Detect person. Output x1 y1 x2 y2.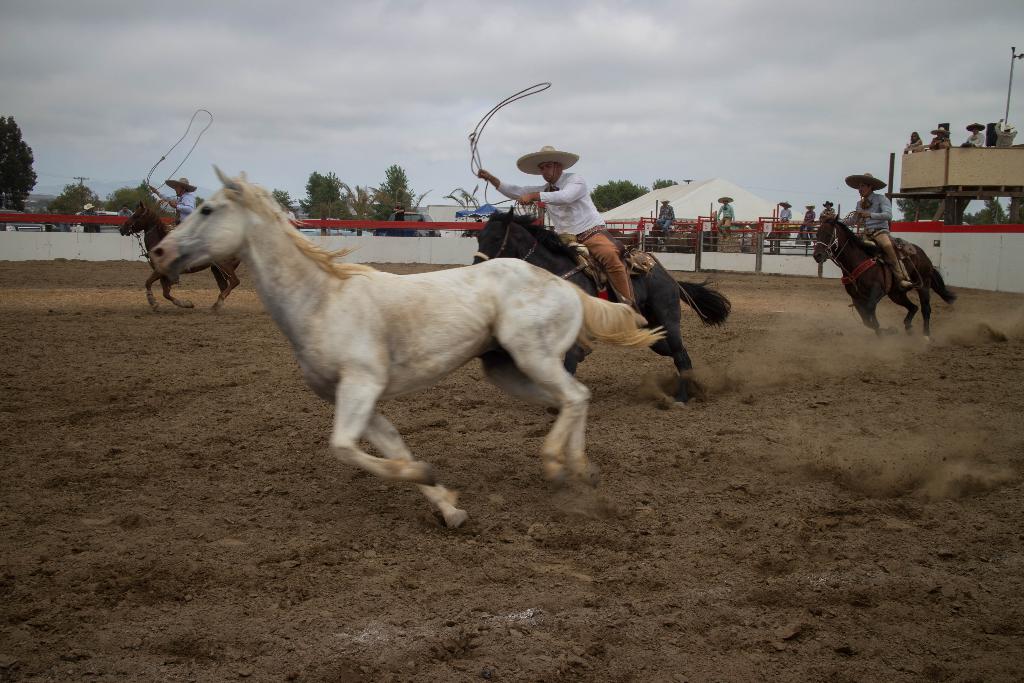
931 126 949 150.
